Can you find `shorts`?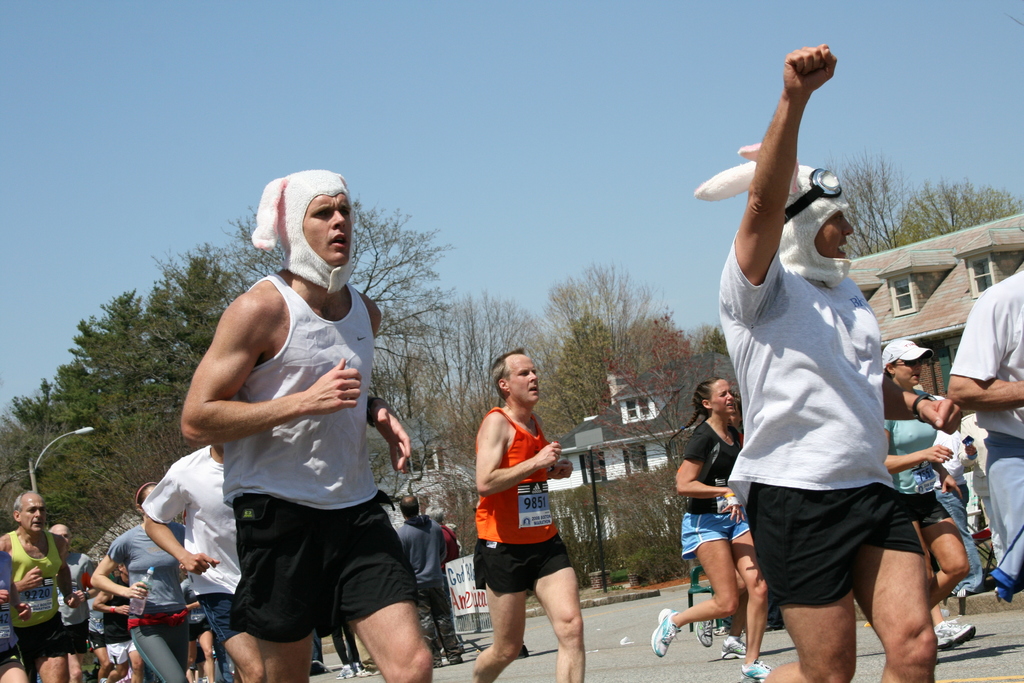
Yes, bounding box: rect(88, 629, 109, 645).
